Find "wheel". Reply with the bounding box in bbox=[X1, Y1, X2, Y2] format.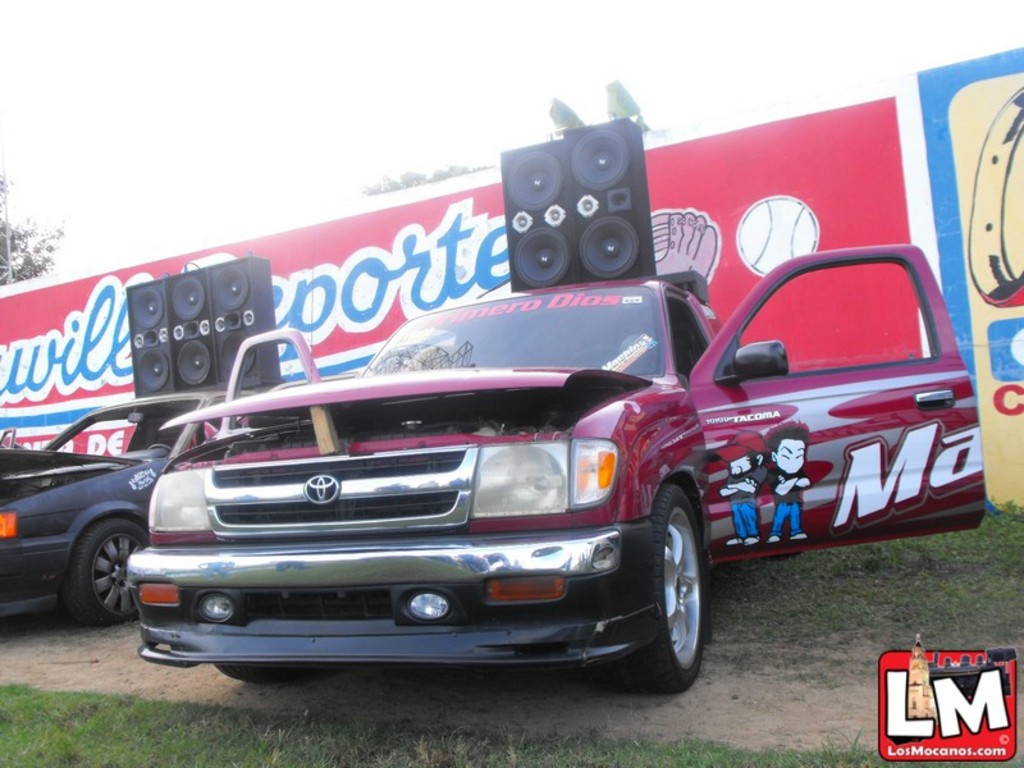
bbox=[218, 655, 326, 687].
